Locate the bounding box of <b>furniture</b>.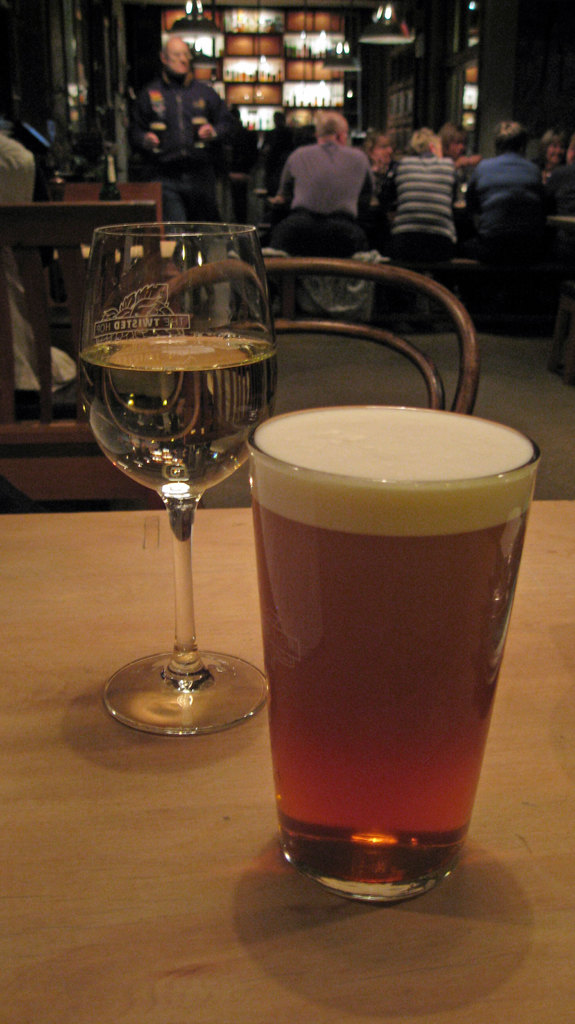
Bounding box: rect(174, 255, 486, 416).
